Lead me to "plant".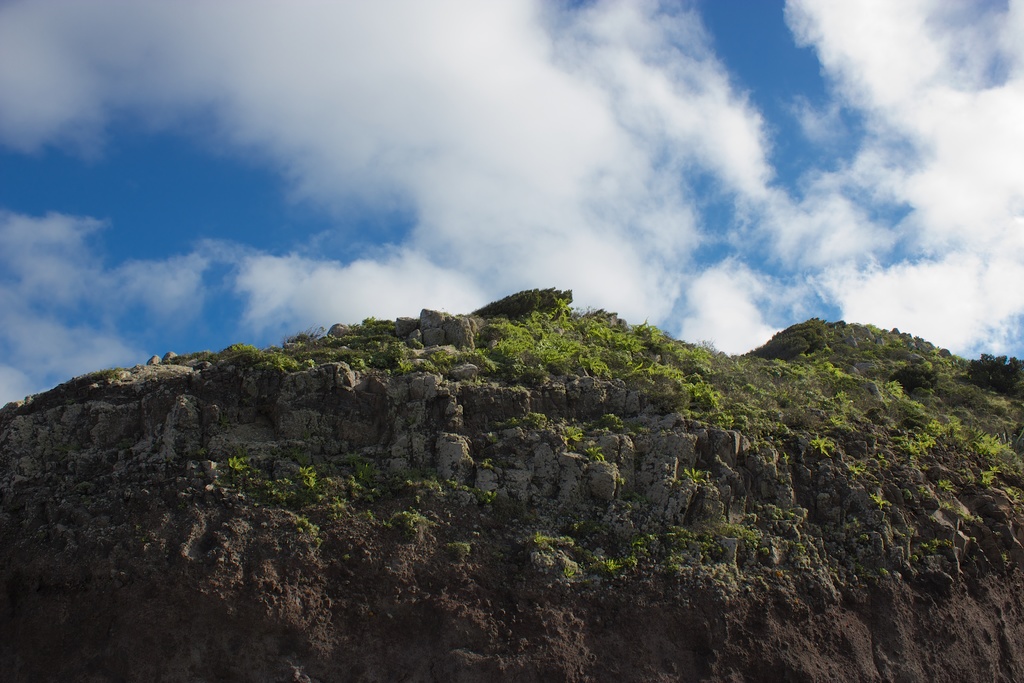
Lead to BBox(630, 536, 643, 548).
